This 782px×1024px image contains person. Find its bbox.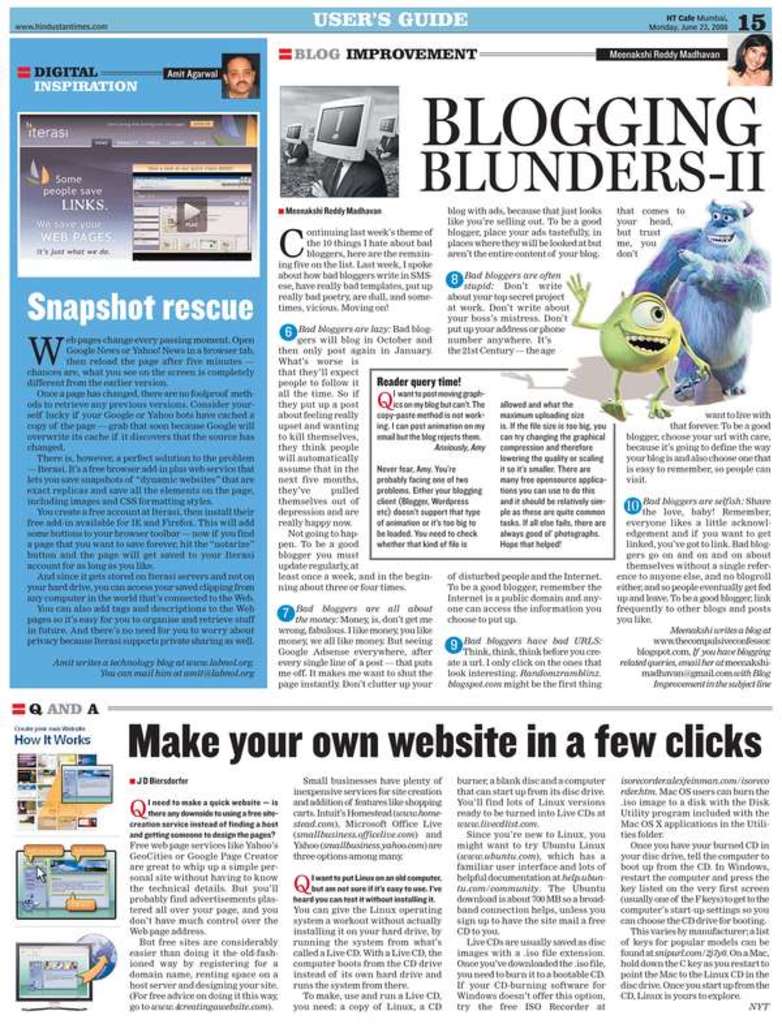
bbox=(626, 172, 769, 388).
